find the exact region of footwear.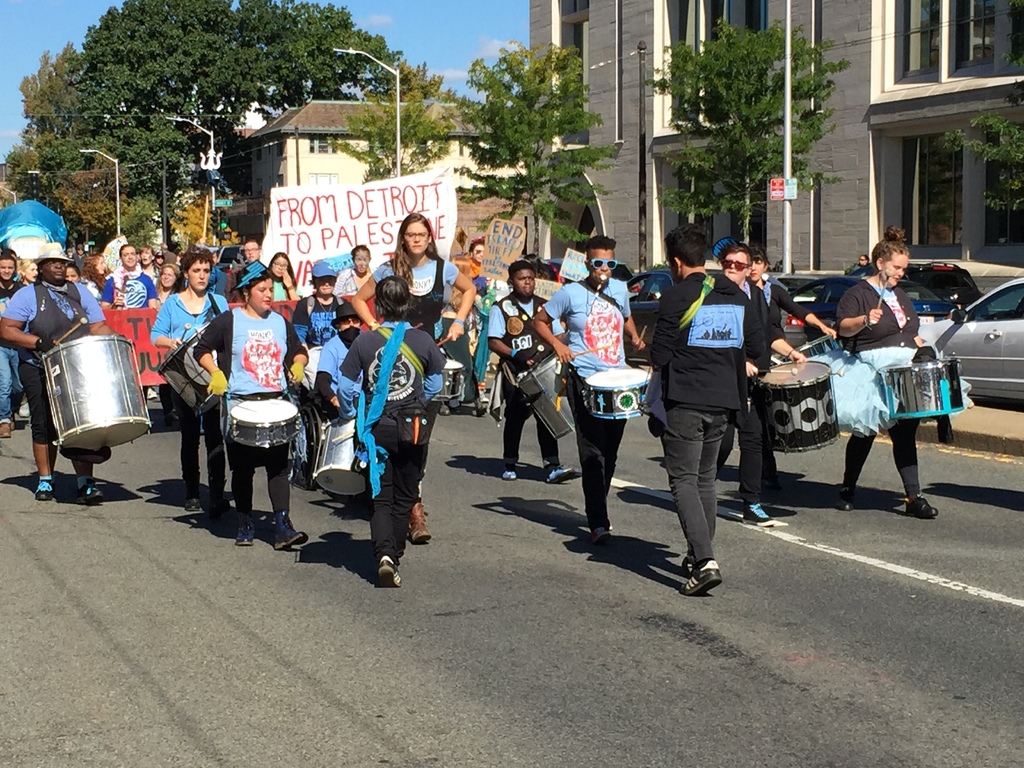
Exact region: box(543, 462, 585, 486).
